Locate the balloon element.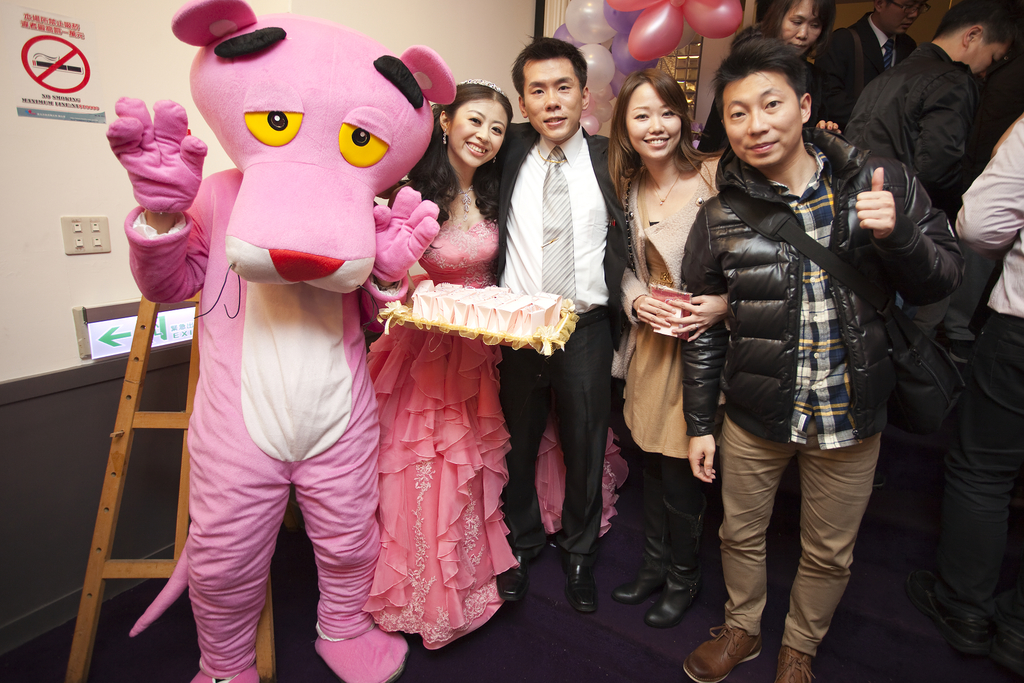
Element bbox: 625 1 689 64.
